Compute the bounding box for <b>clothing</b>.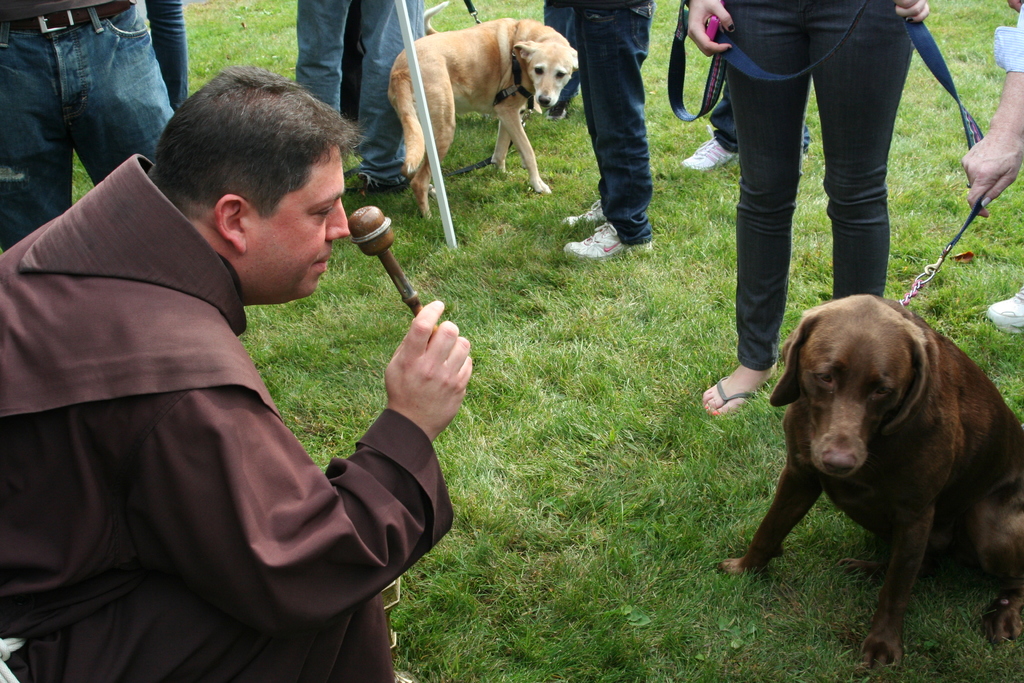
<region>570, 0, 657, 252</region>.
